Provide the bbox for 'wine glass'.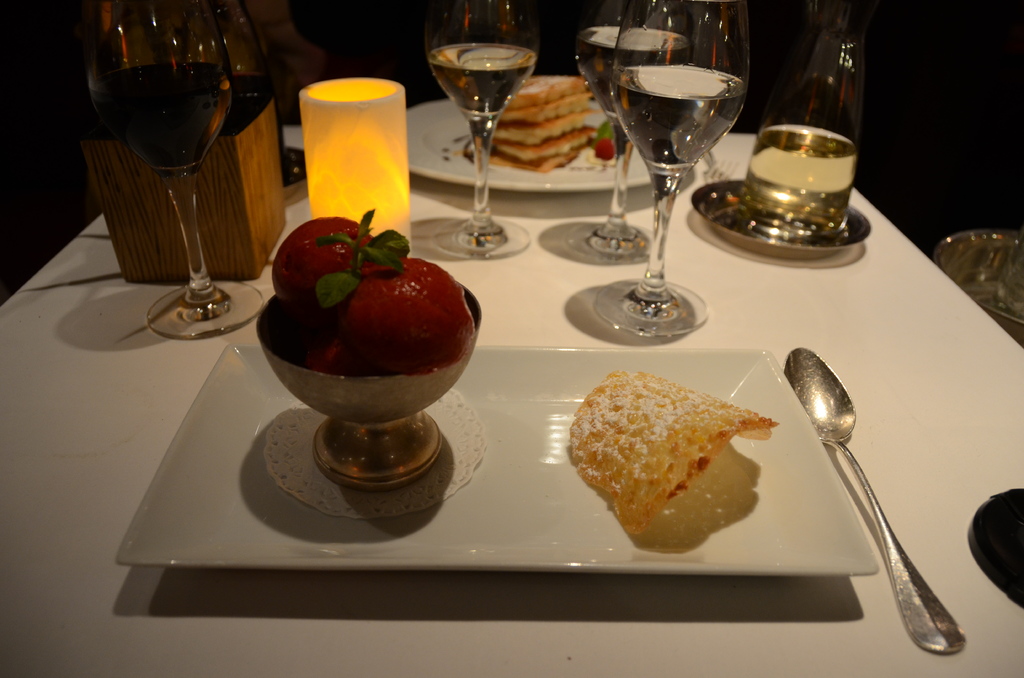
x1=568, y1=0, x2=698, y2=256.
